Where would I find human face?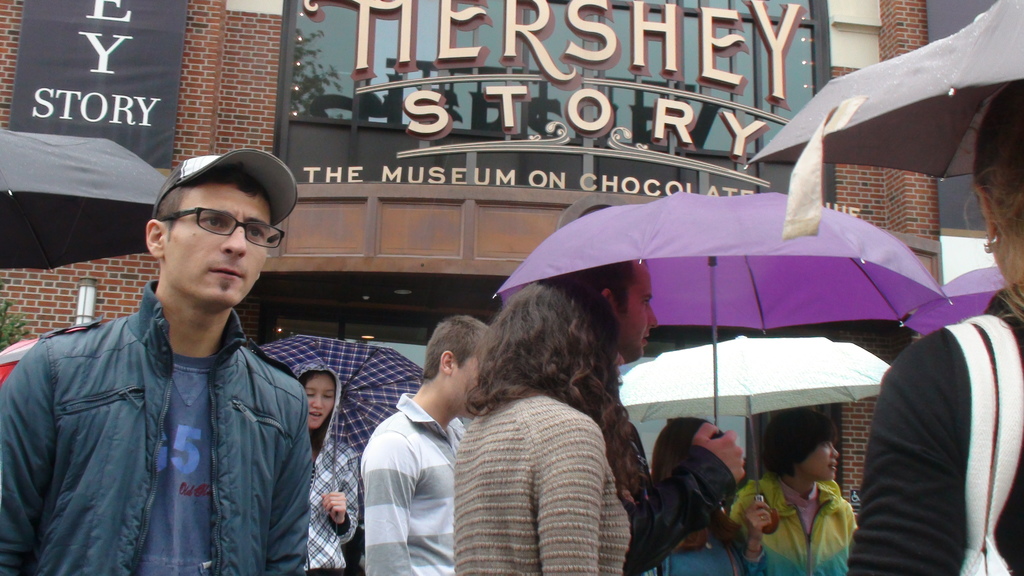
At x1=456 y1=360 x2=483 y2=416.
